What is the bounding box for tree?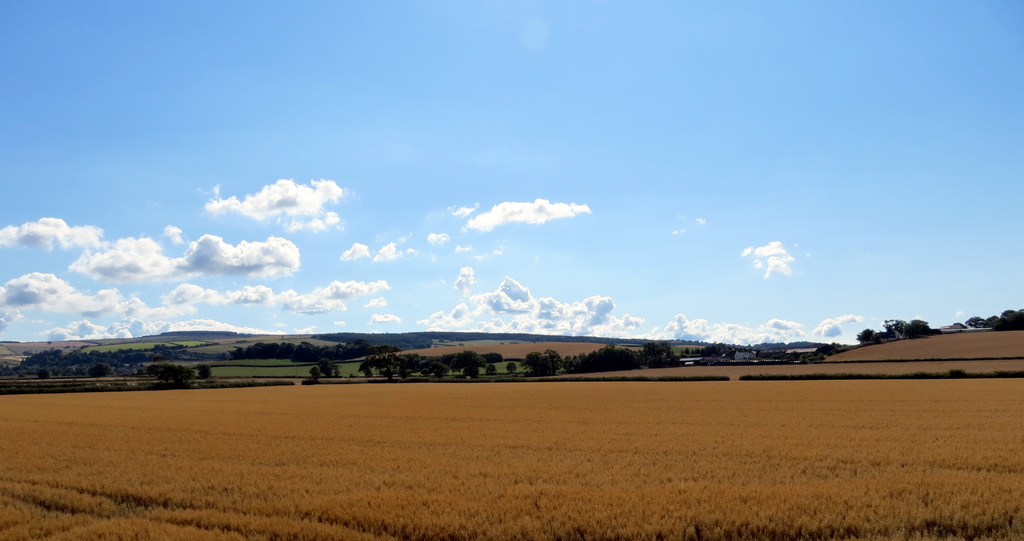
box=[35, 368, 49, 380].
